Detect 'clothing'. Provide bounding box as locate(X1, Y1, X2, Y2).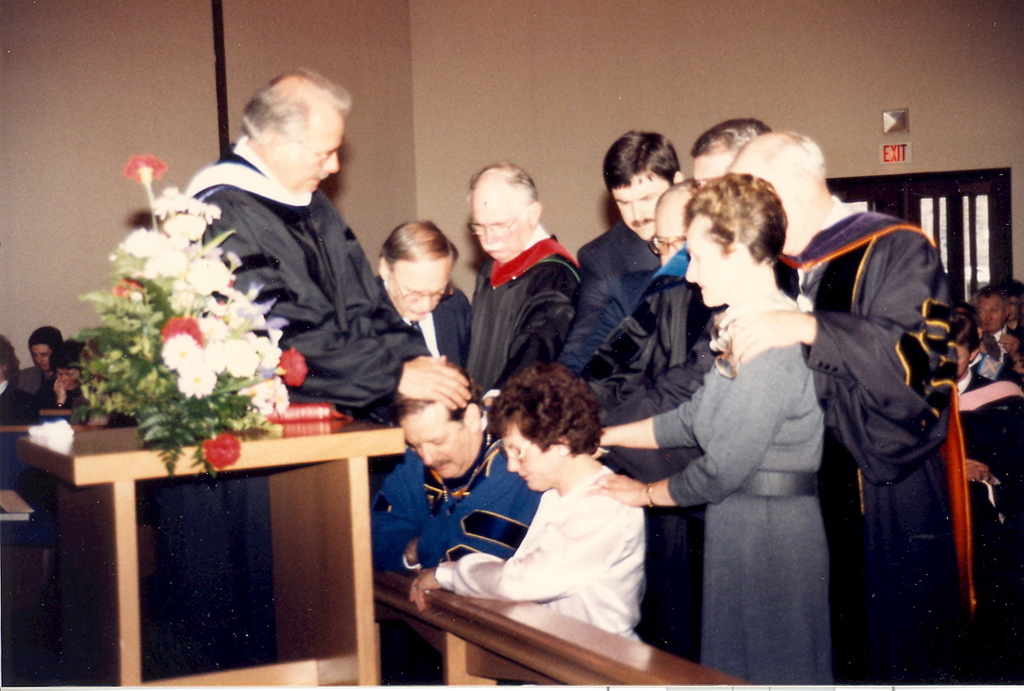
locate(0, 380, 55, 484).
